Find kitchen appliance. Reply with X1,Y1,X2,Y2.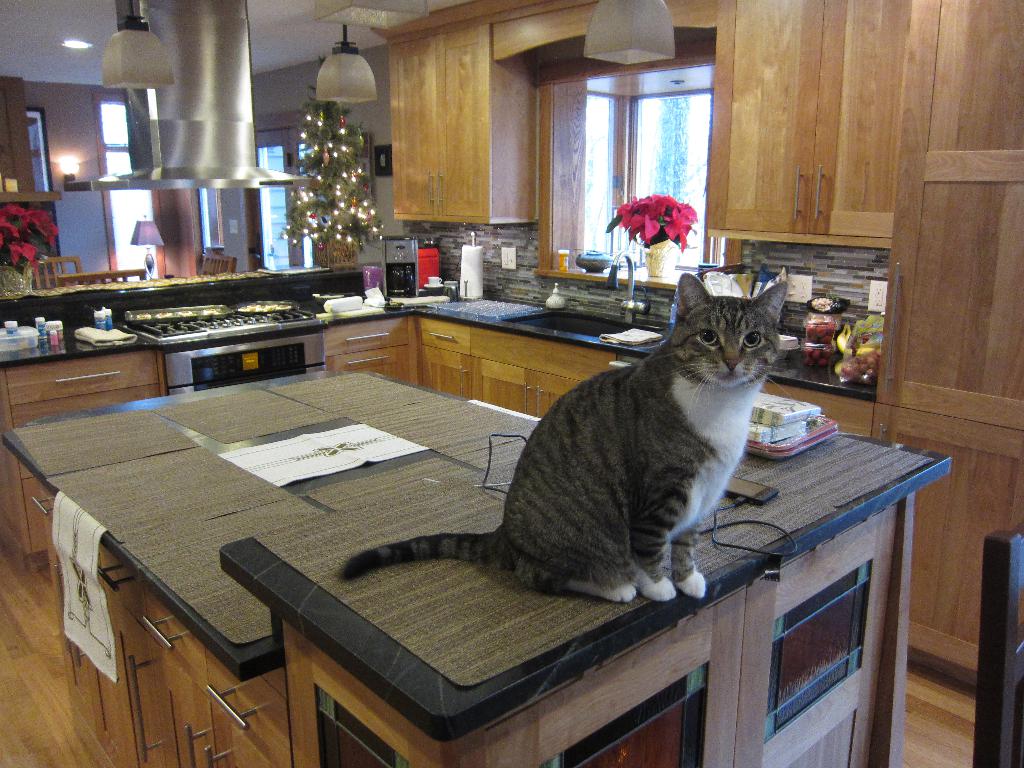
416,246,441,296.
